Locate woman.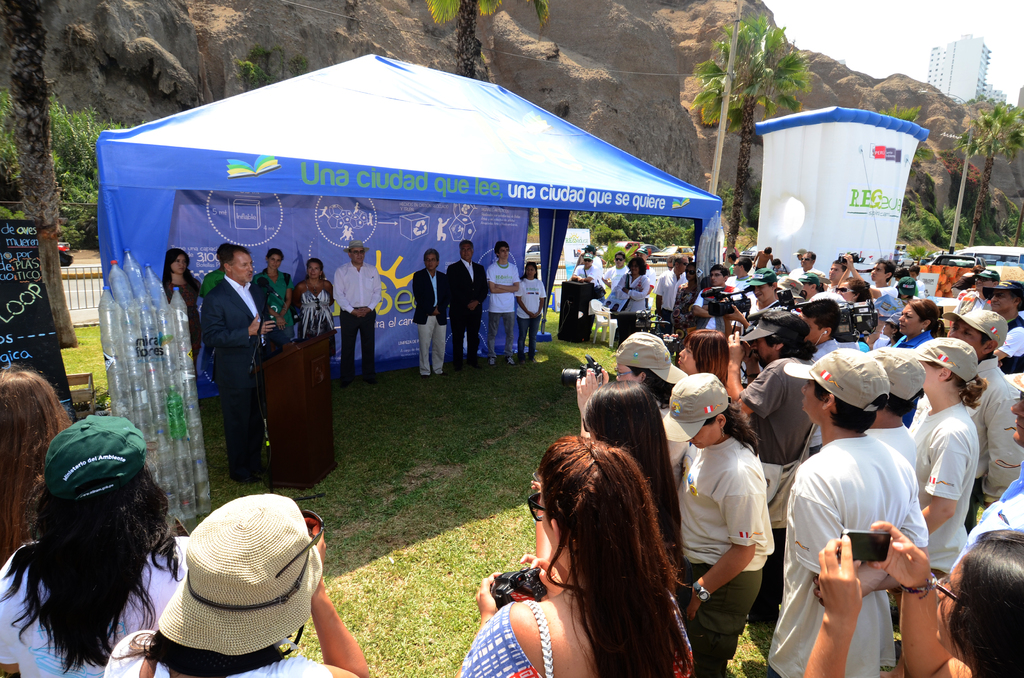
Bounding box: bbox(161, 246, 215, 392).
